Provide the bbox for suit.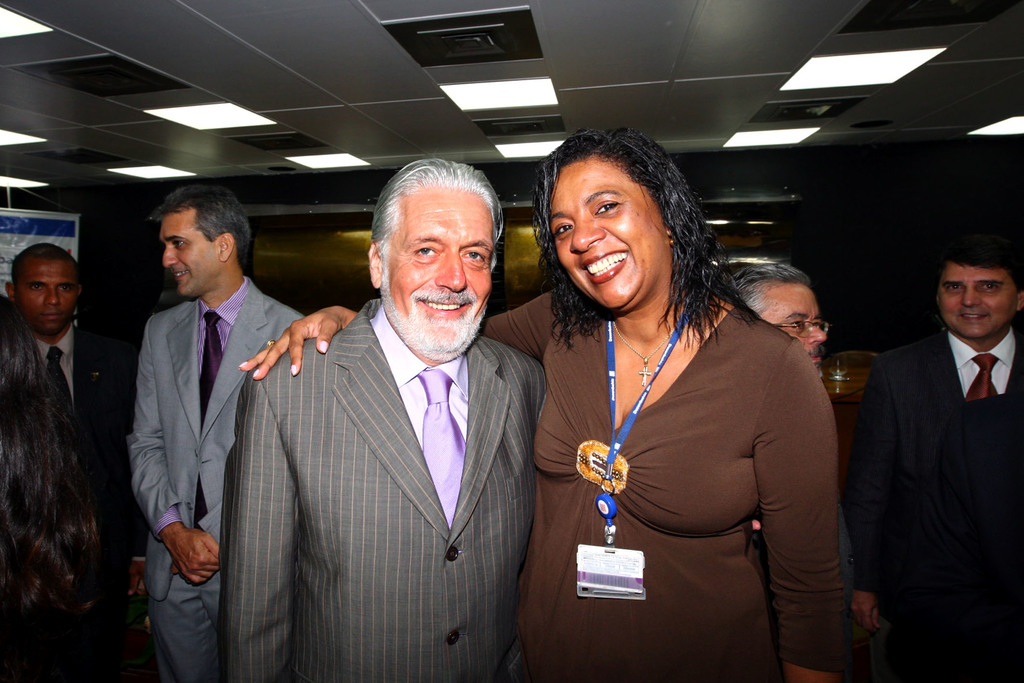
detection(845, 329, 1023, 679).
